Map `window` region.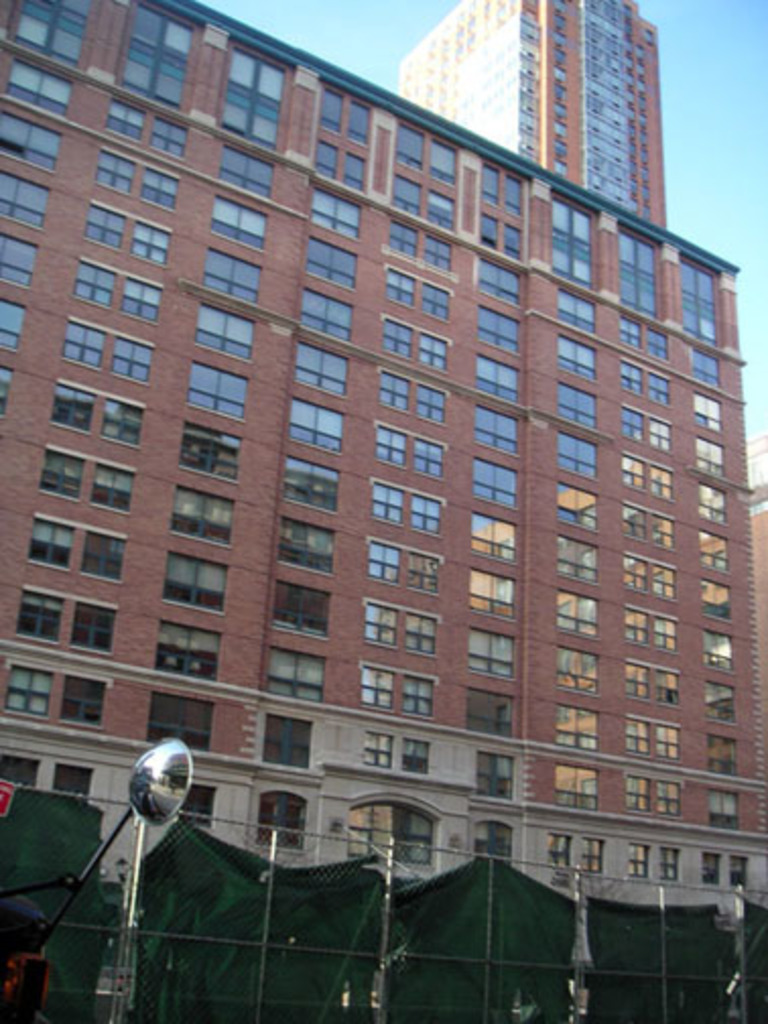
Mapped to bbox=(557, 593, 597, 634).
